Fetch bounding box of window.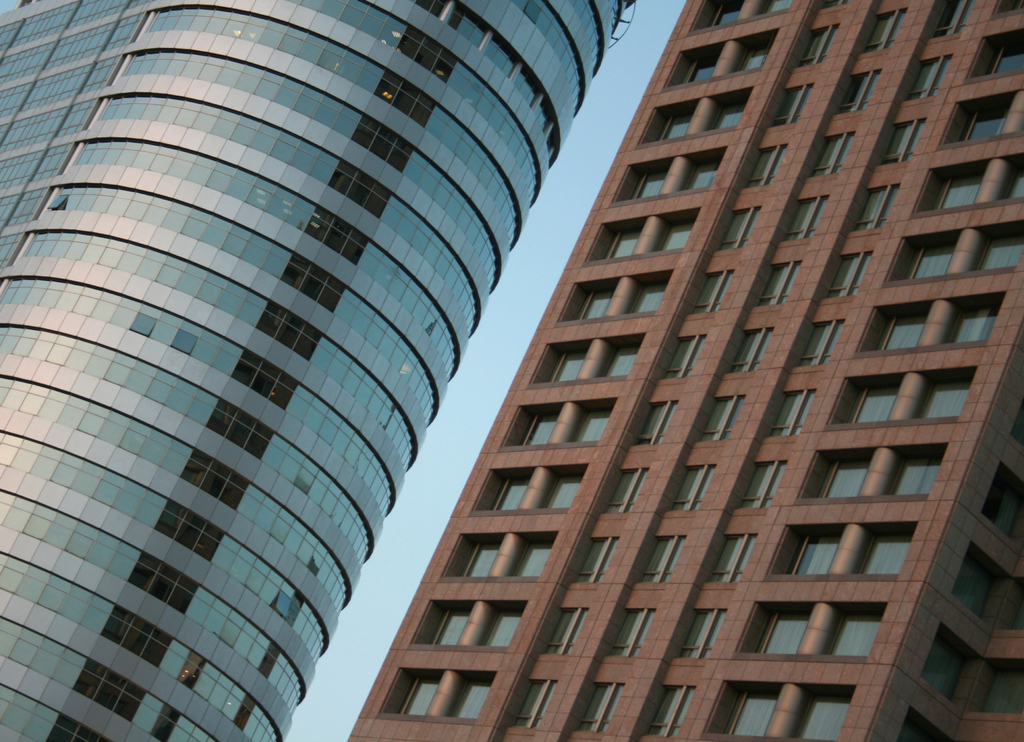
Bbox: {"left": 669, "top": 465, "right": 714, "bottom": 513}.
